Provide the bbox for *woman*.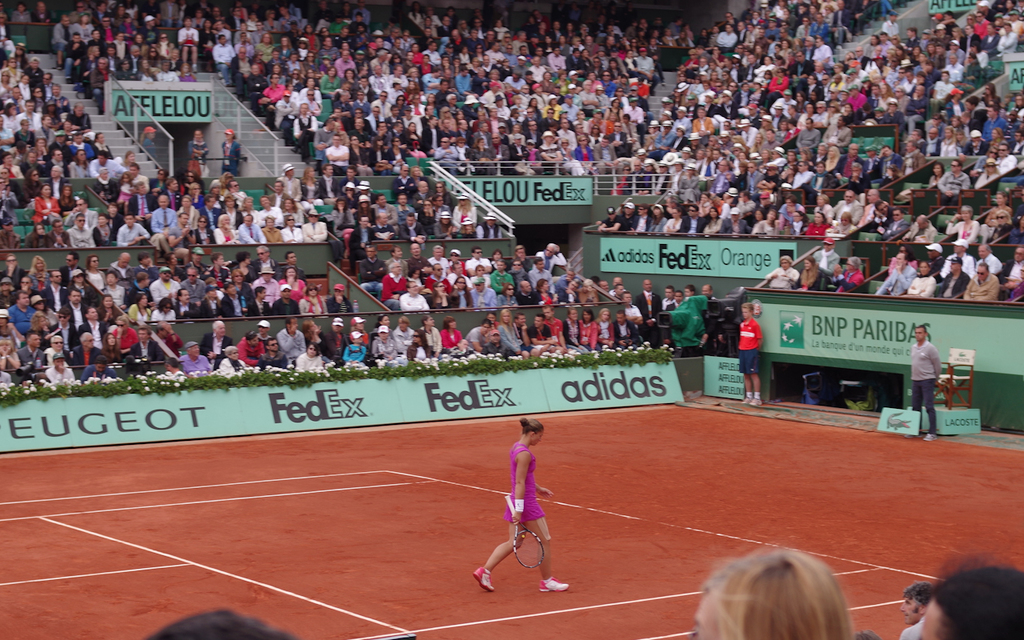
box=[788, 119, 804, 139].
